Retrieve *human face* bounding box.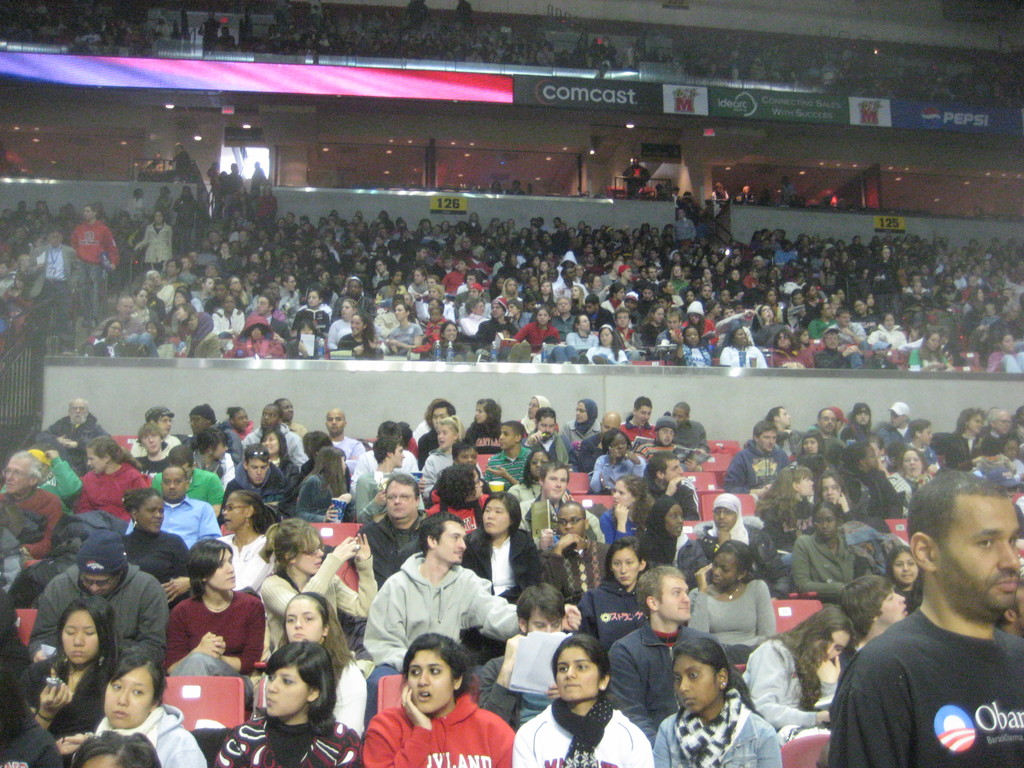
Bounding box: region(403, 650, 451, 716).
